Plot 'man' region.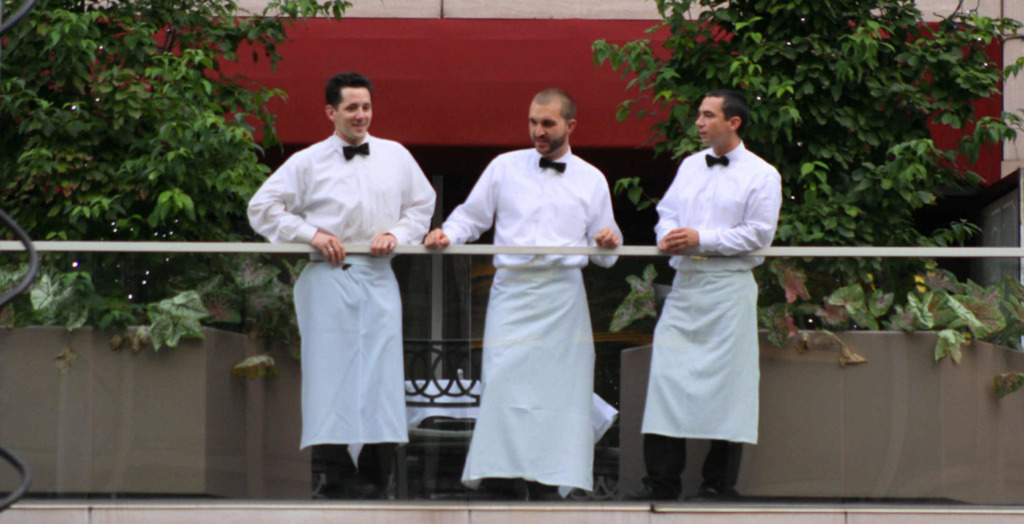
Plotted at (left=244, top=72, right=435, bottom=496).
